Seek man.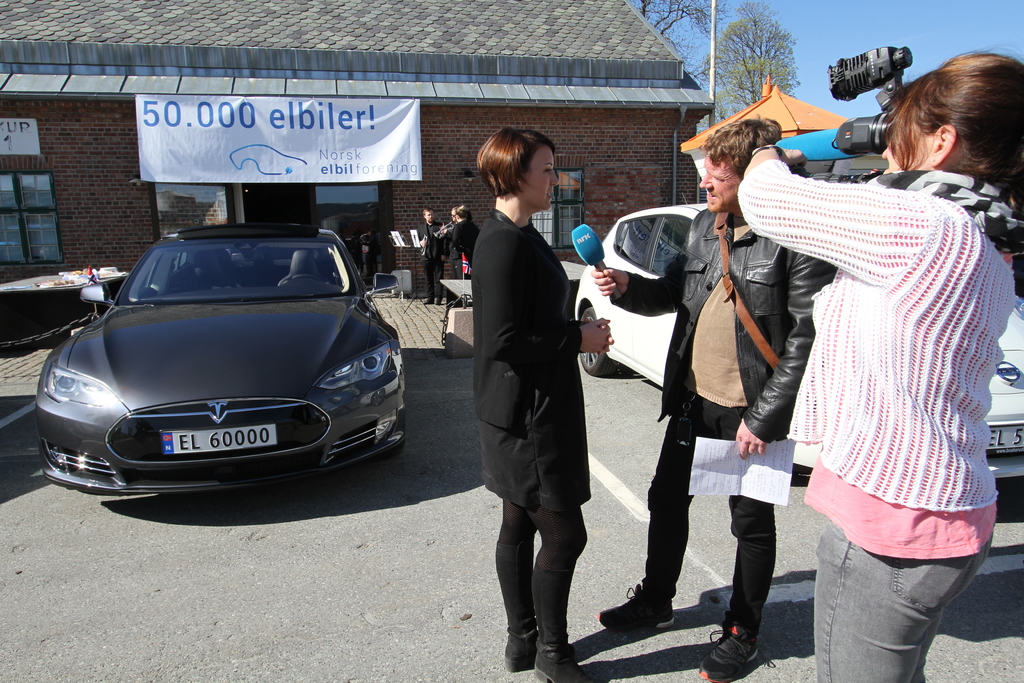
locate(630, 151, 815, 648).
